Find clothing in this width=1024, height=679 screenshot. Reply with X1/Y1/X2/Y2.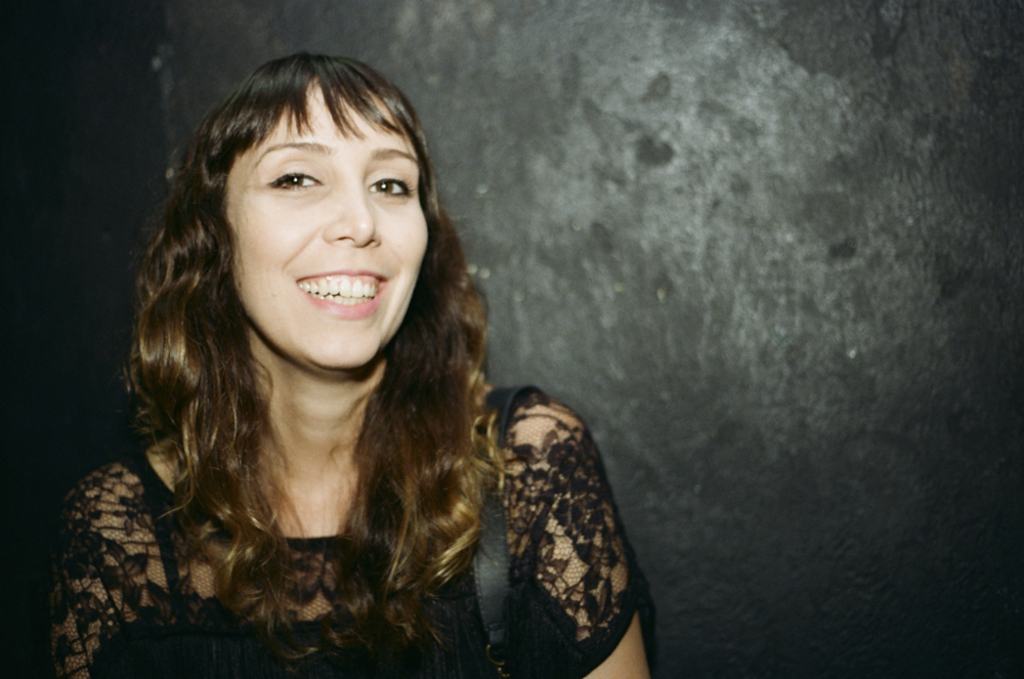
50/382/634/678.
